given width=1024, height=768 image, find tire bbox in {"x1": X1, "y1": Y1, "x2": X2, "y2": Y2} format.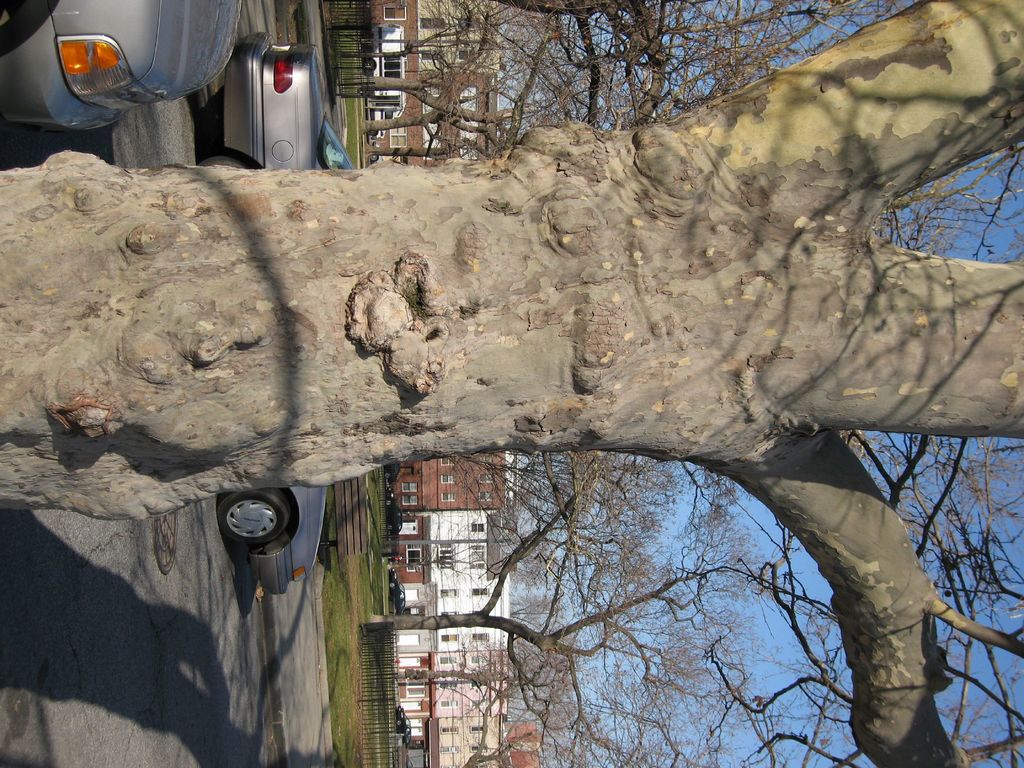
{"x1": 202, "y1": 157, "x2": 250, "y2": 171}.
